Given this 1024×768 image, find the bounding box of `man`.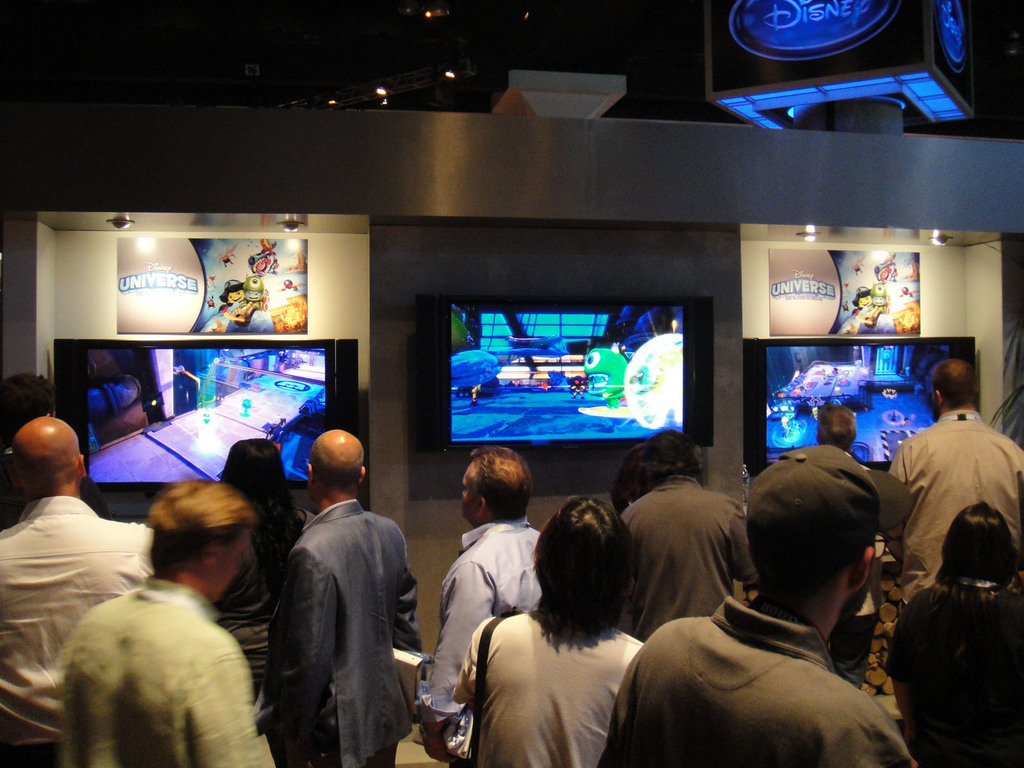
598, 445, 915, 767.
